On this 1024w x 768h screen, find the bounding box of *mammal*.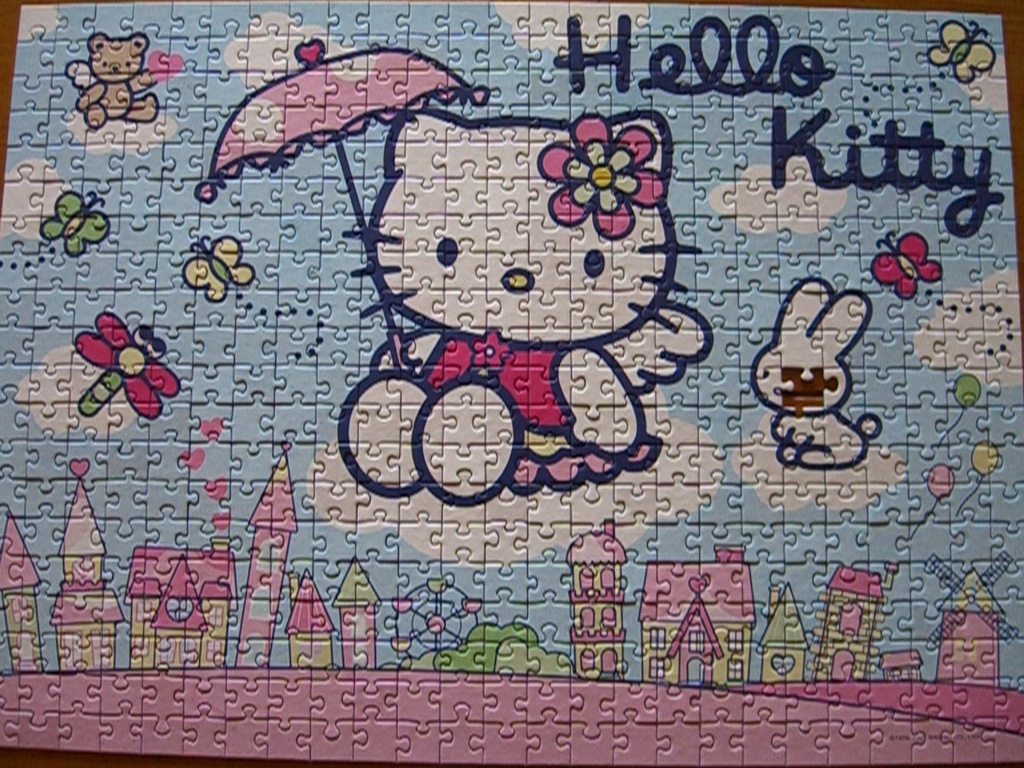
Bounding box: [left=765, top=273, right=865, bottom=463].
